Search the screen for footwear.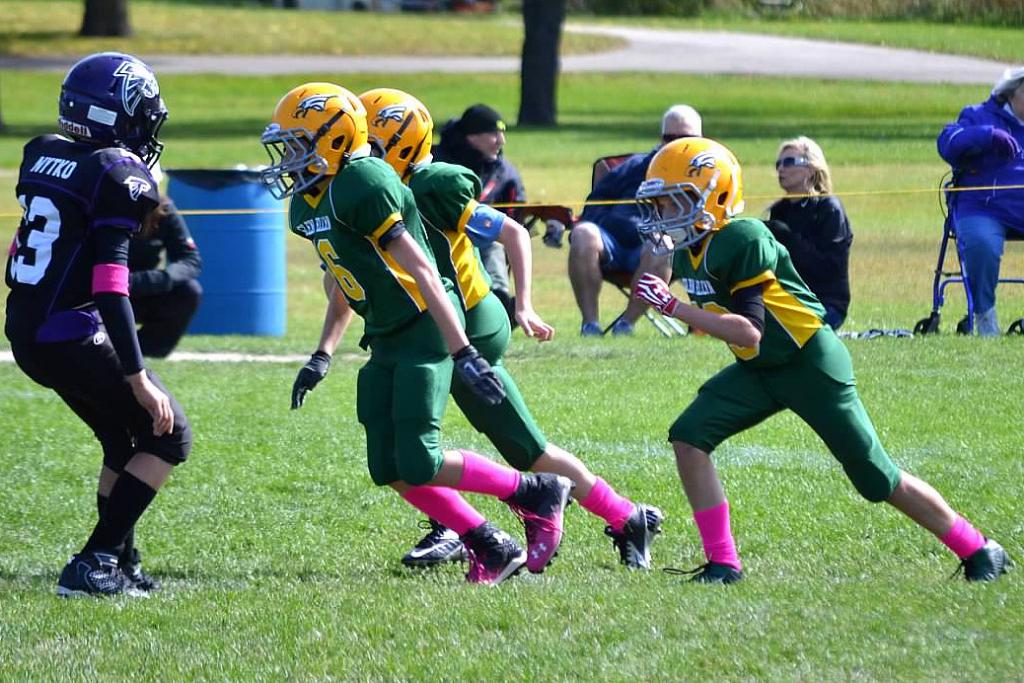
Found at 515,470,574,573.
